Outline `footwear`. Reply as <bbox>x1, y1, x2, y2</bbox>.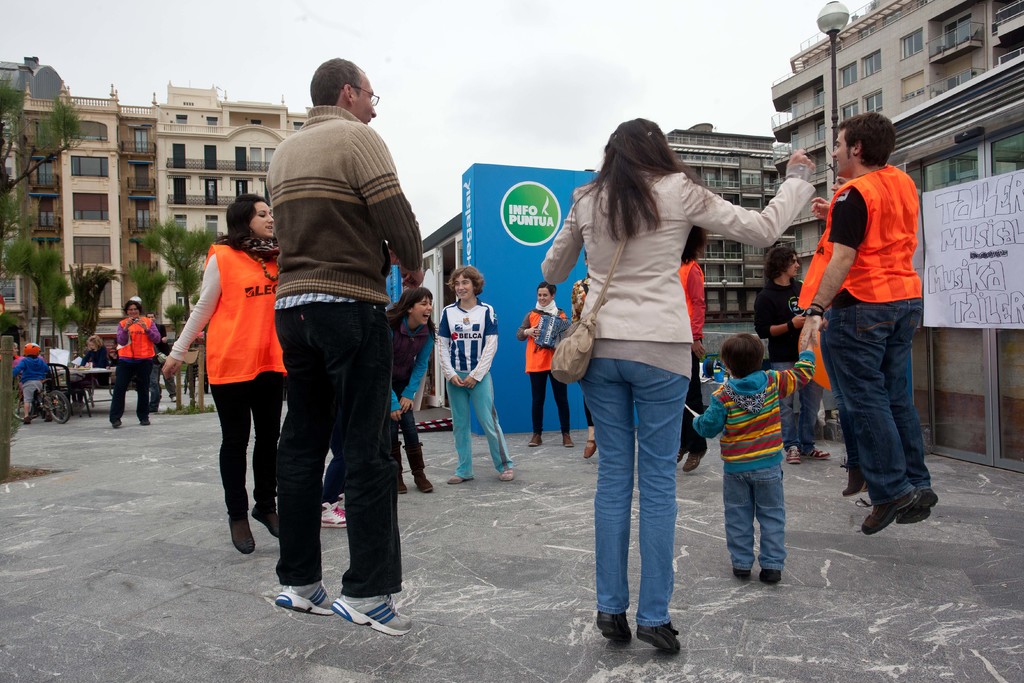
<bbox>561, 431, 573, 447</bbox>.
